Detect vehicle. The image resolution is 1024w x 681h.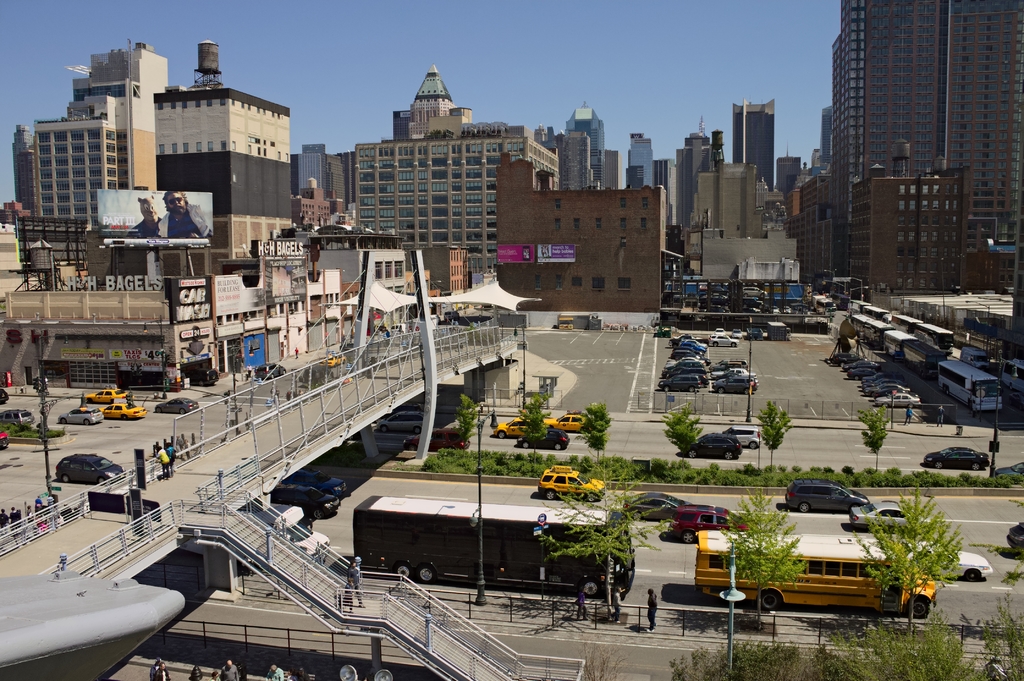
bbox=(917, 323, 956, 363).
